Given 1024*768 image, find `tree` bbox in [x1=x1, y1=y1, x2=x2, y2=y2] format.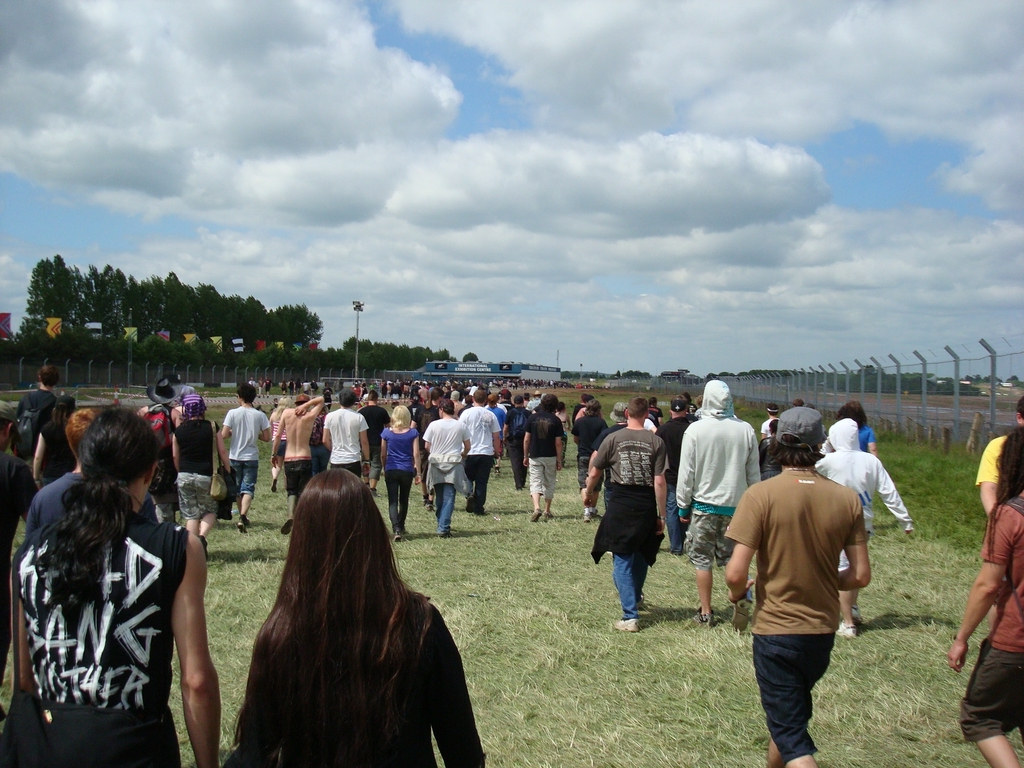
[x1=110, y1=265, x2=127, y2=330].
